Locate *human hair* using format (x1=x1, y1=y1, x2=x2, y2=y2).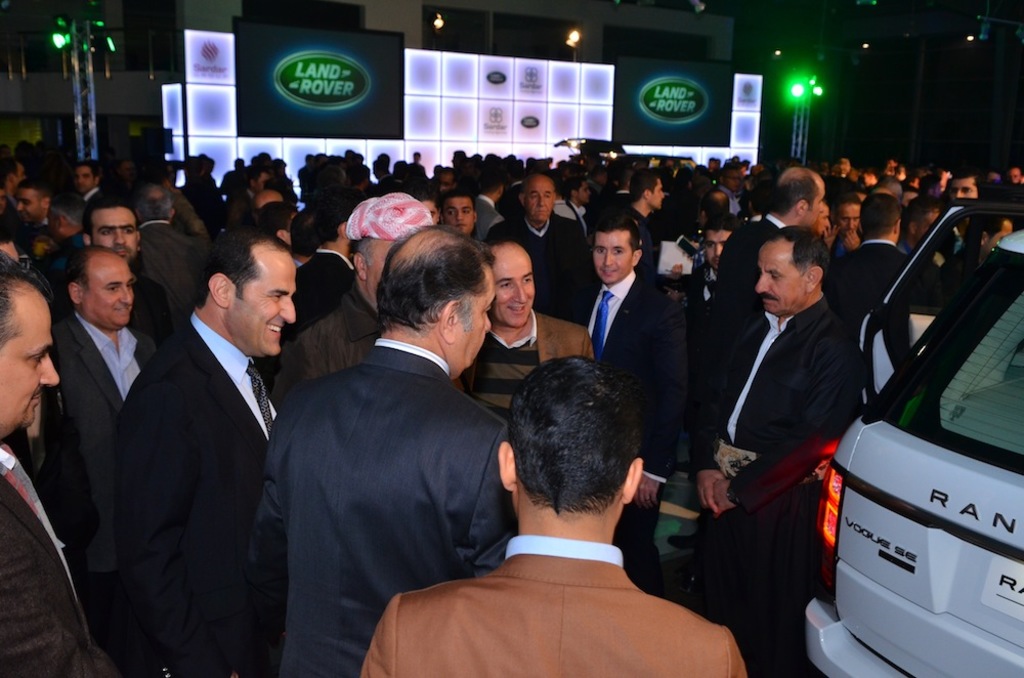
(x1=965, y1=216, x2=1006, y2=246).
